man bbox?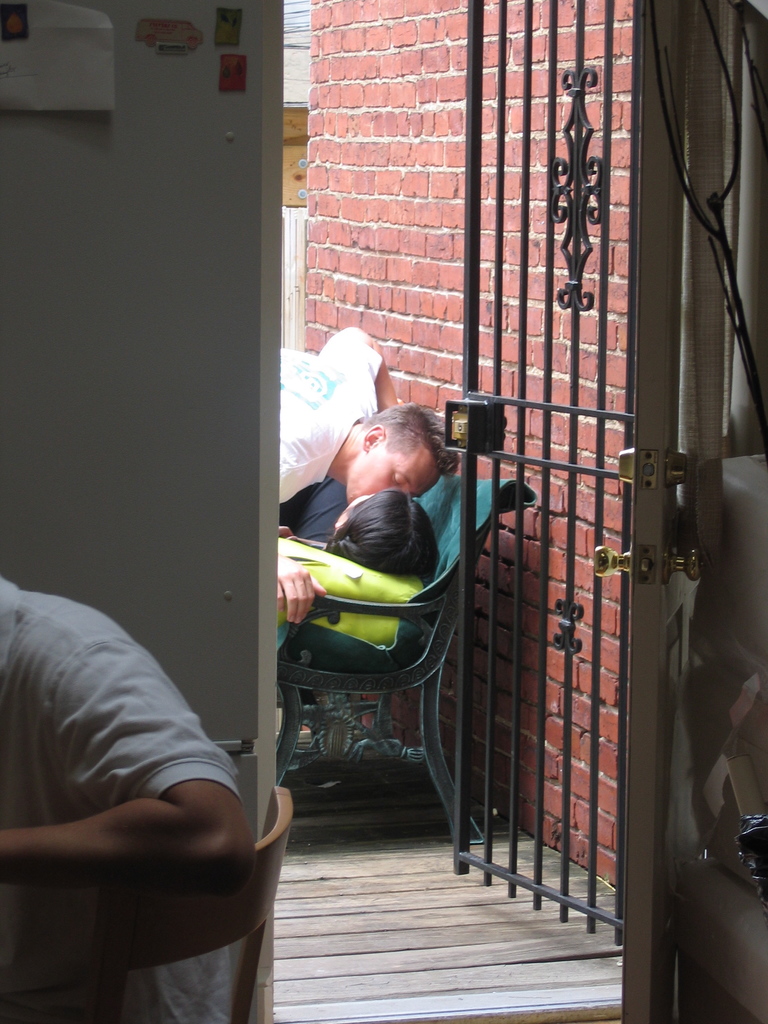
bbox=[266, 355, 454, 629]
